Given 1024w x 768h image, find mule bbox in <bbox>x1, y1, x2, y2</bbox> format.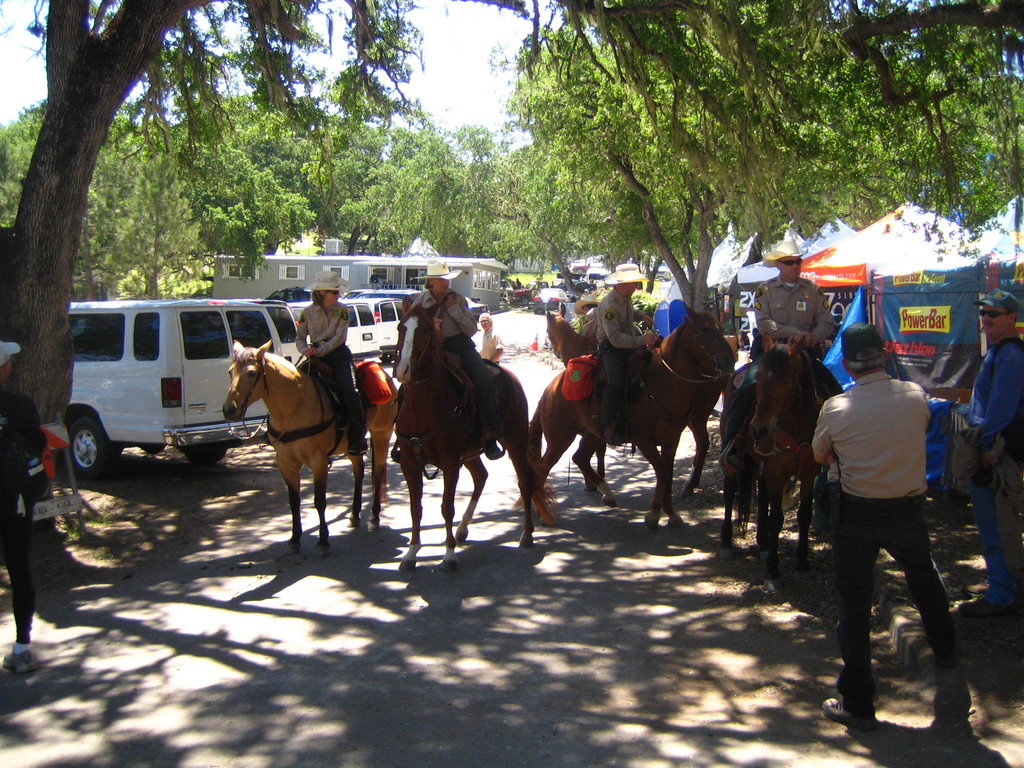
<bbox>225, 326, 383, 537</bbox>.
